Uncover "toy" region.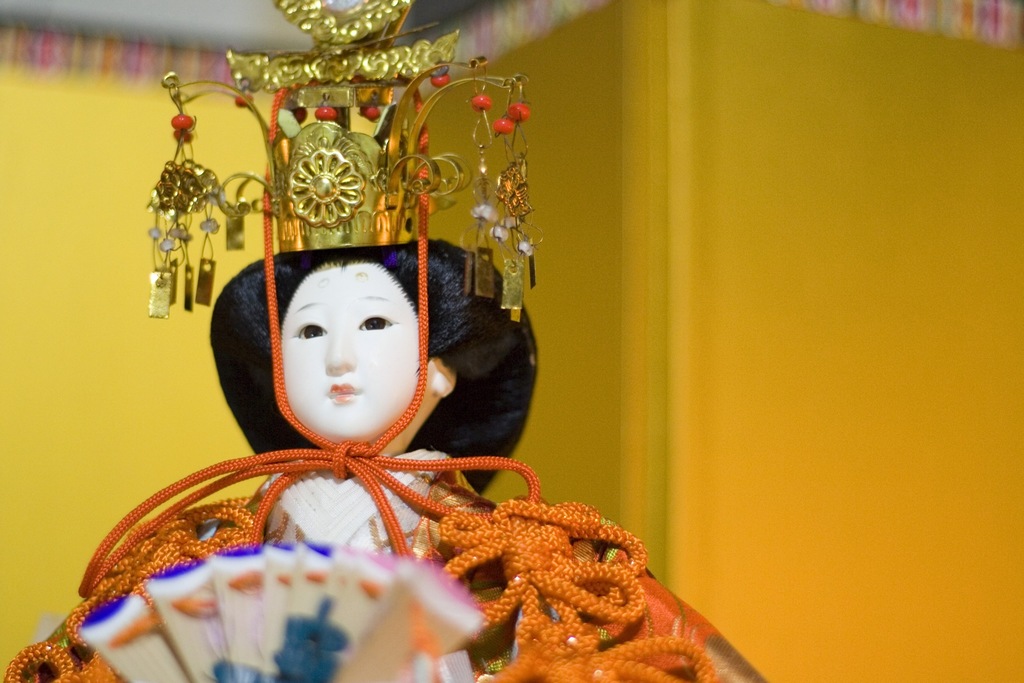
Uncovered: Rect(7, 0, 762, 682).
